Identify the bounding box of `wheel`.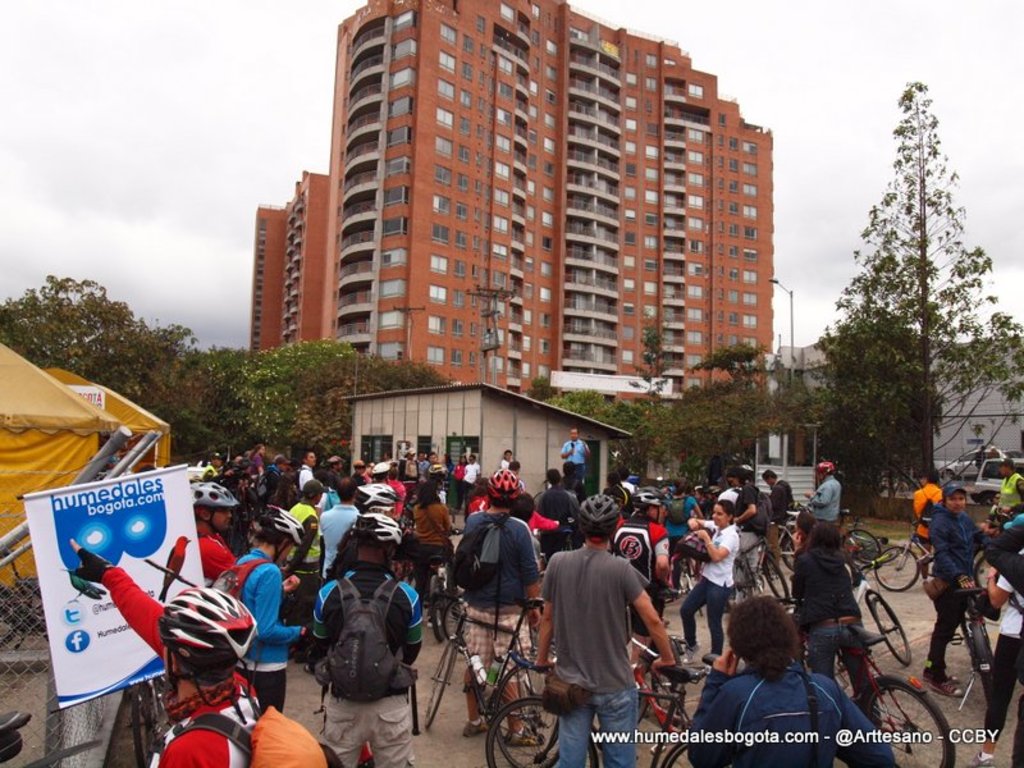
(left=428, top=641, right=458, bottom=730).
